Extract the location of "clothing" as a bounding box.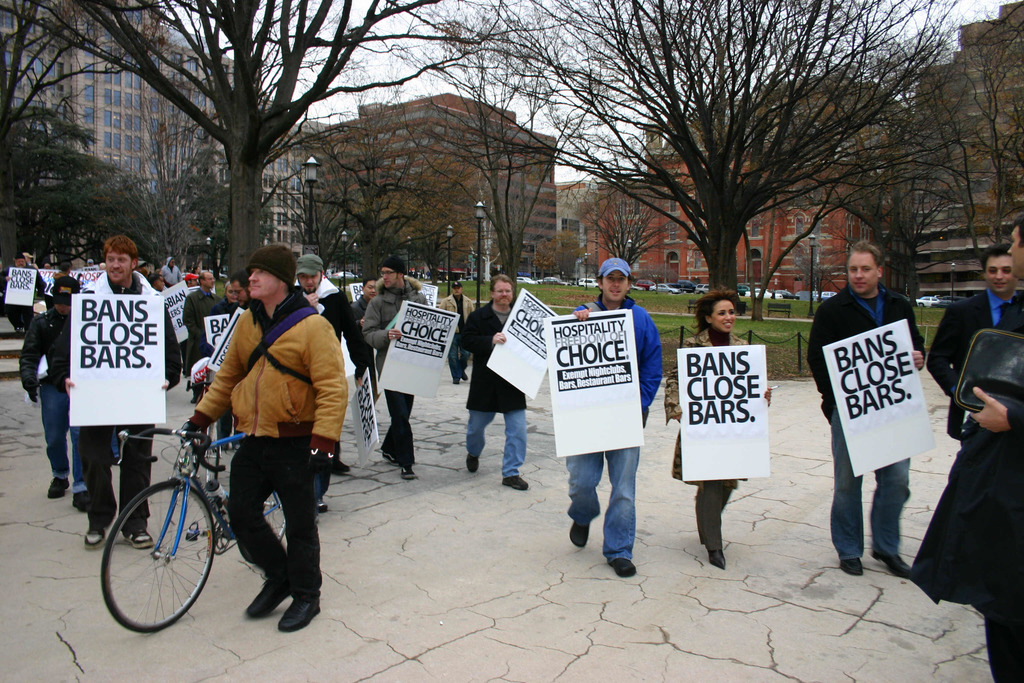
<region>444, 301, 534, 474</region>.
